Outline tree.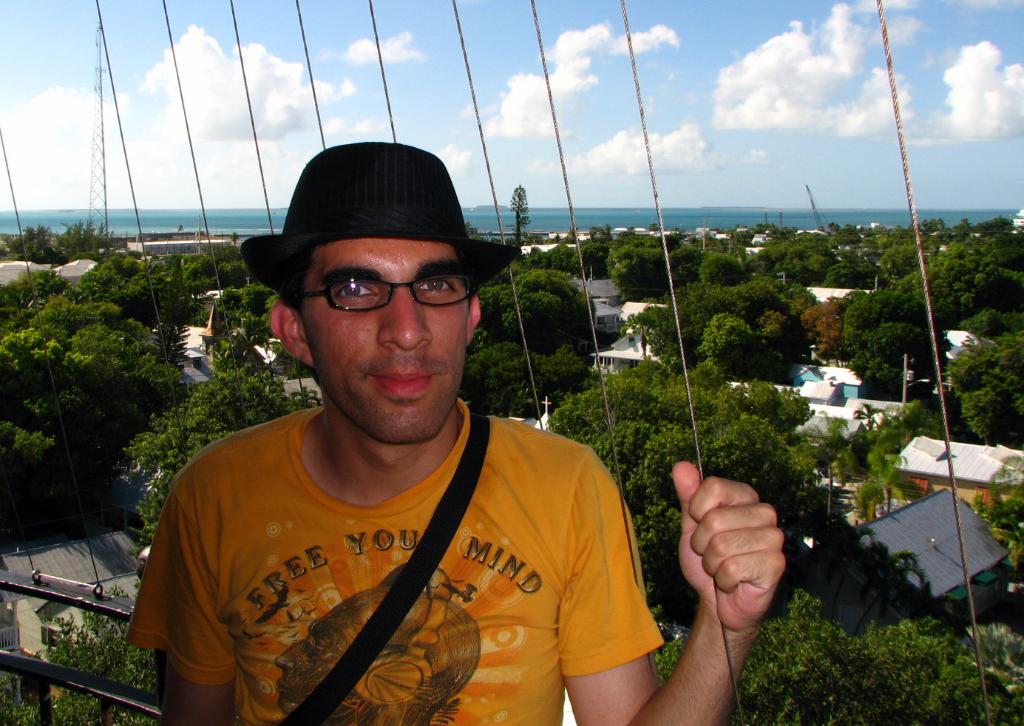
Outline: x1=796, y1=418, x2=847, y2=474.
